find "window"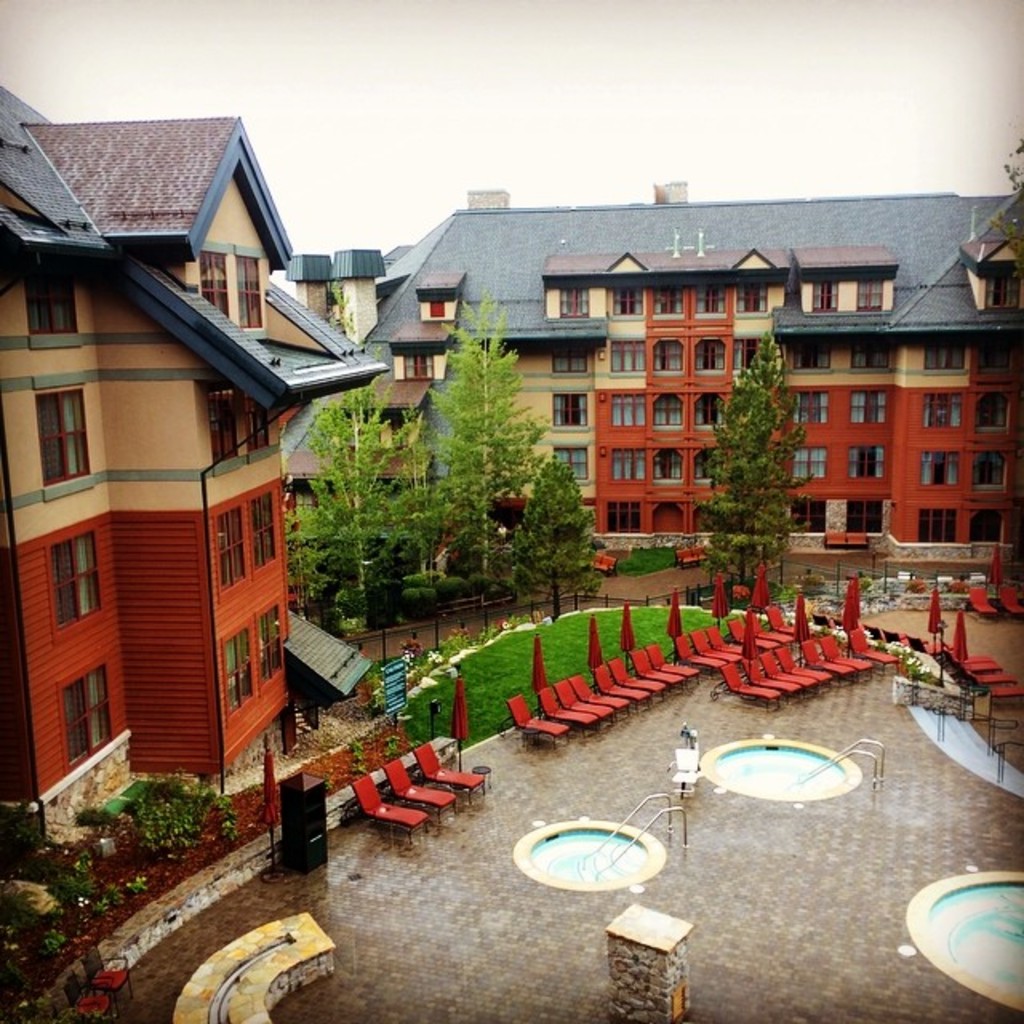
(739, 338, 760, 371)
